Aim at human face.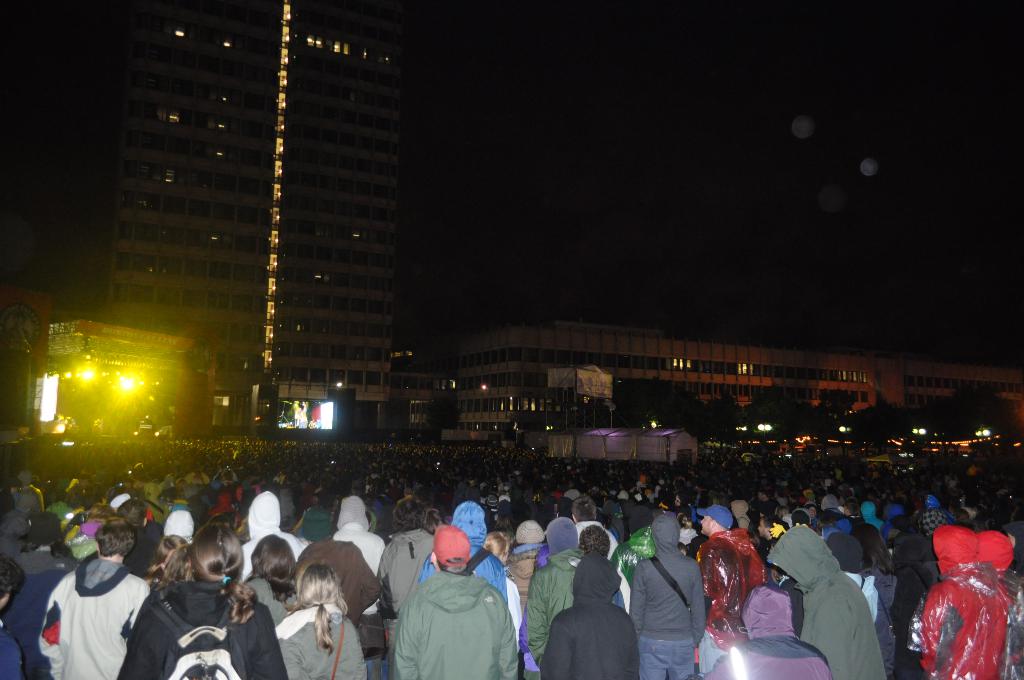
Aimed at [700, 516, 715, 537].
